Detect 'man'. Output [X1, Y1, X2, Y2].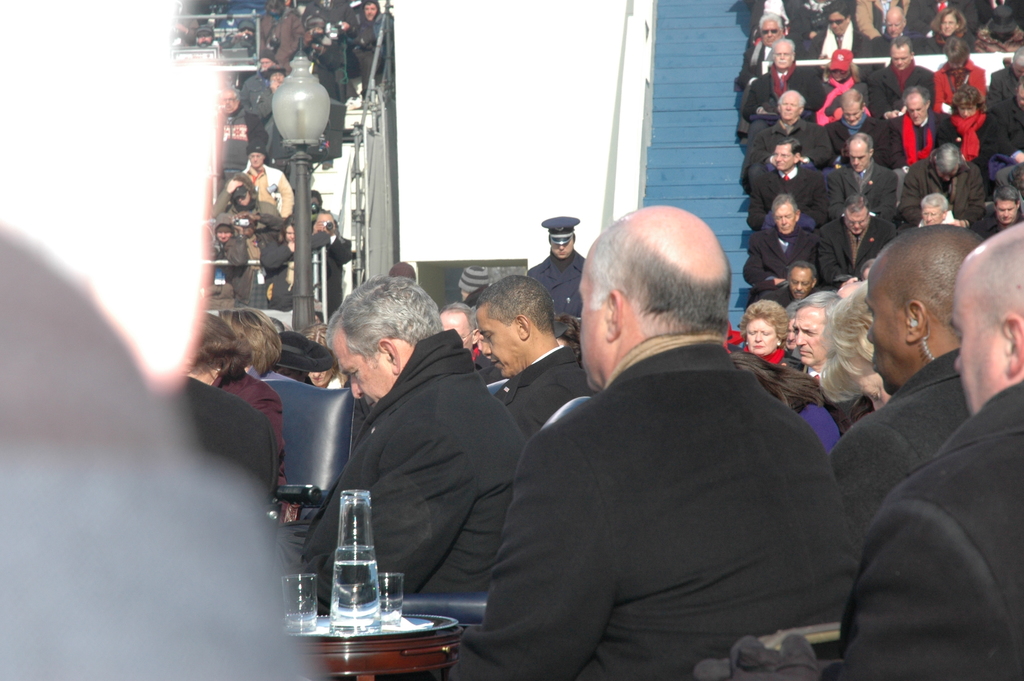
[255, 0, 315, 55].
